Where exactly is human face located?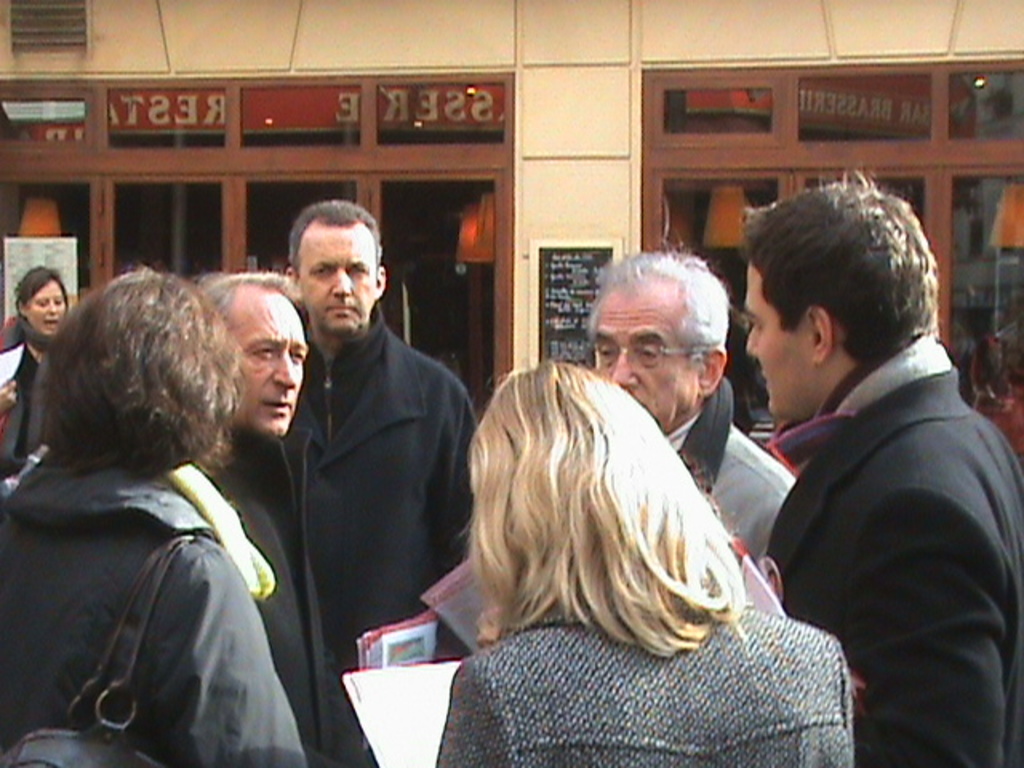
Its bounding box is 293,226,379,333.
